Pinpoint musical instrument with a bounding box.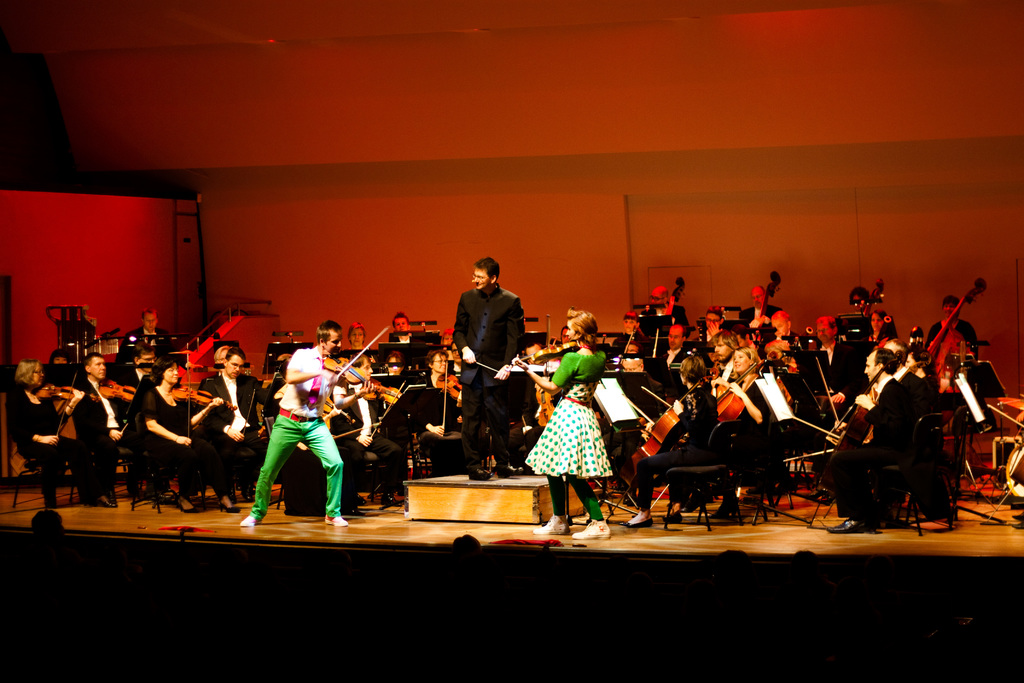
(748,272,778,328).
